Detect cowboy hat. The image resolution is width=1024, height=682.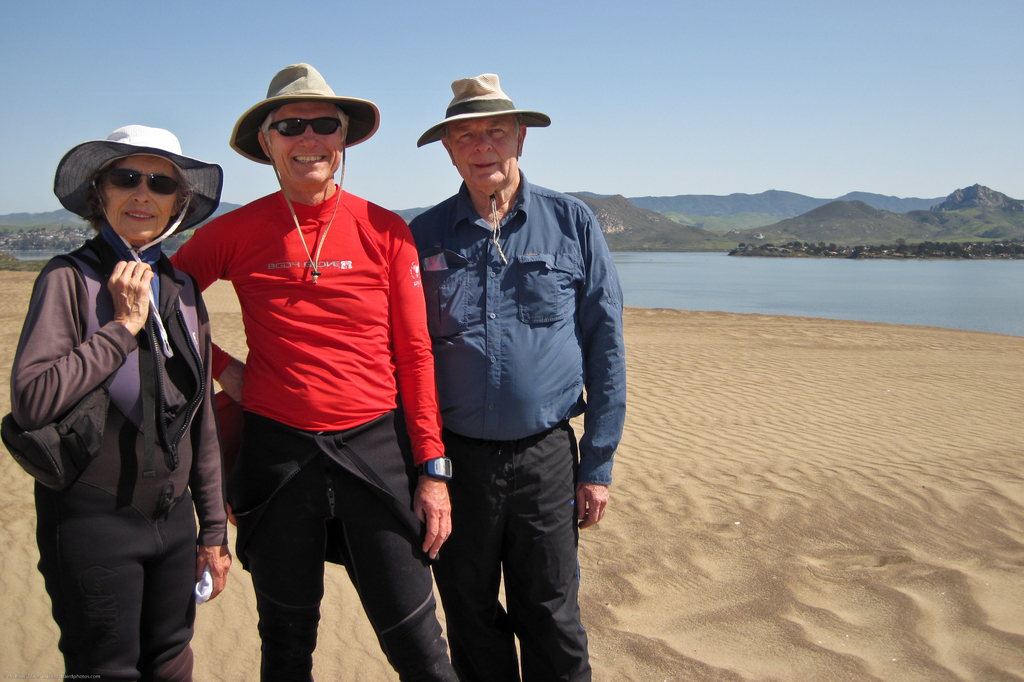
BBox(221, 58, 380, 186).
